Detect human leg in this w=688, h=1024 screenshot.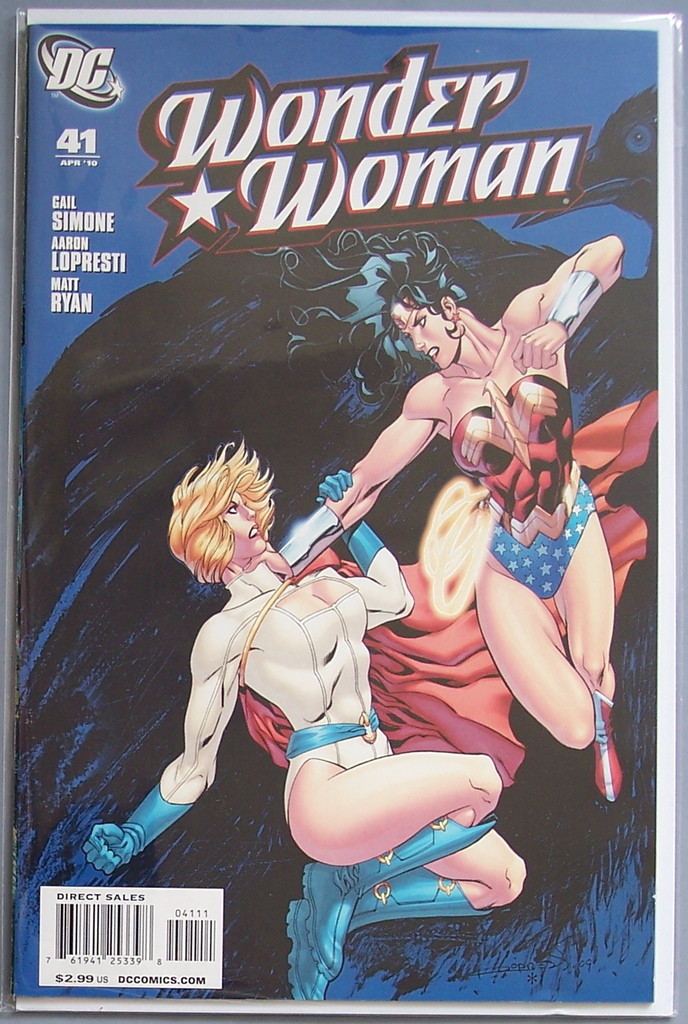
Detection: x1=282 y1=728 x2=527 y2=1002.
